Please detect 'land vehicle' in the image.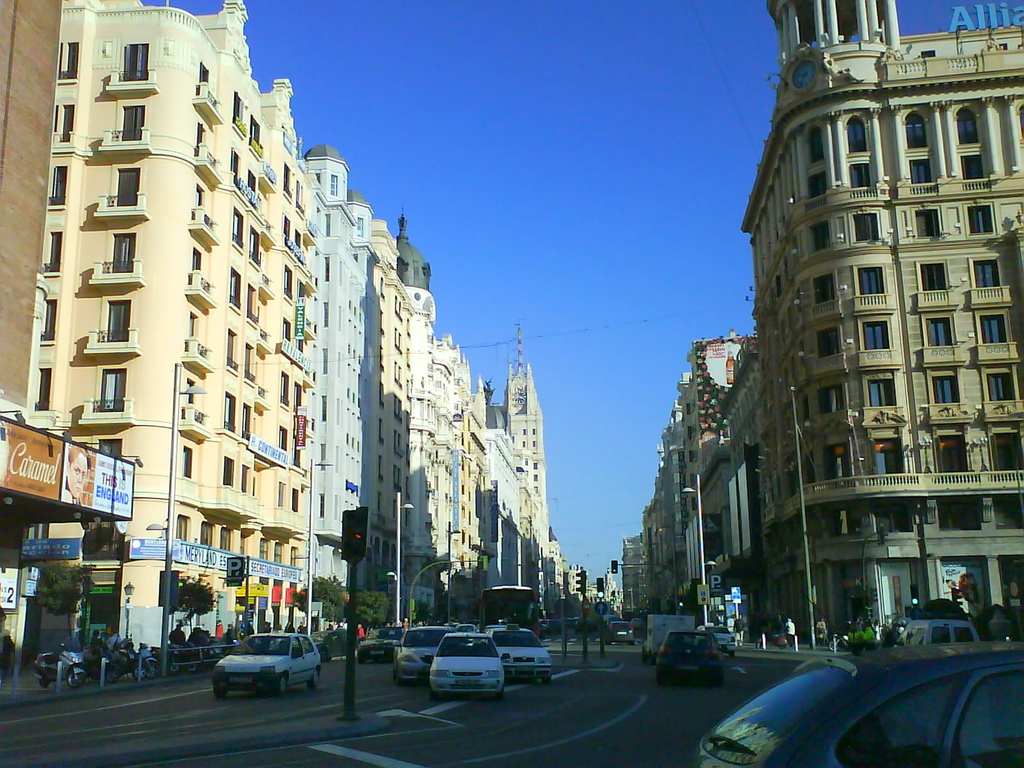
[left=354, top=627, right=399, bottom=660].
